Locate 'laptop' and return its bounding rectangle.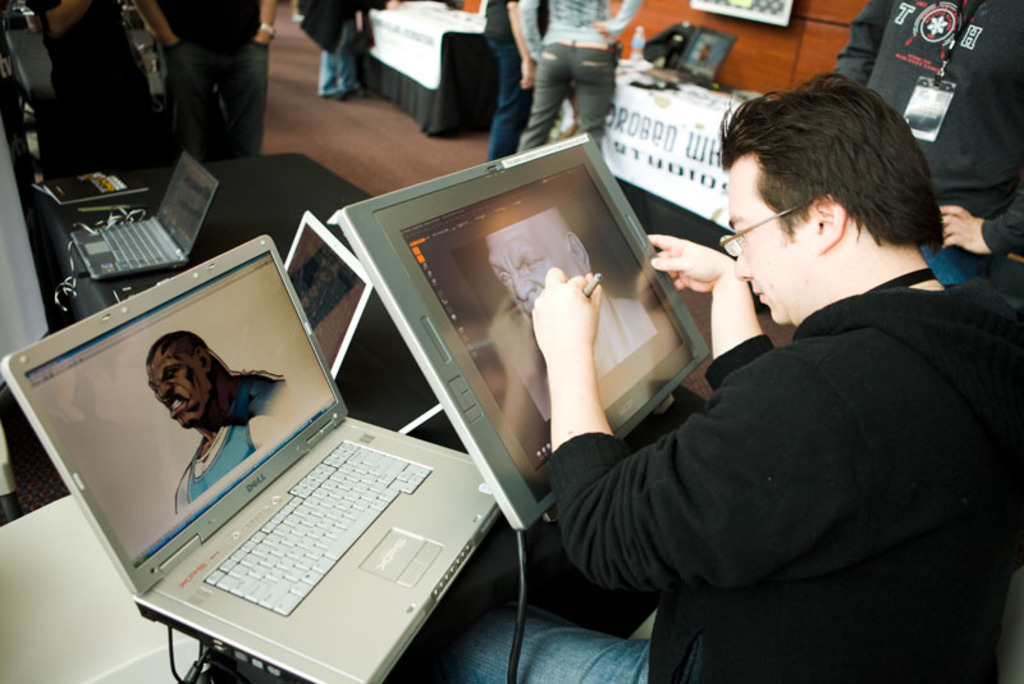
l=283, t=210, r=372, b=380.
